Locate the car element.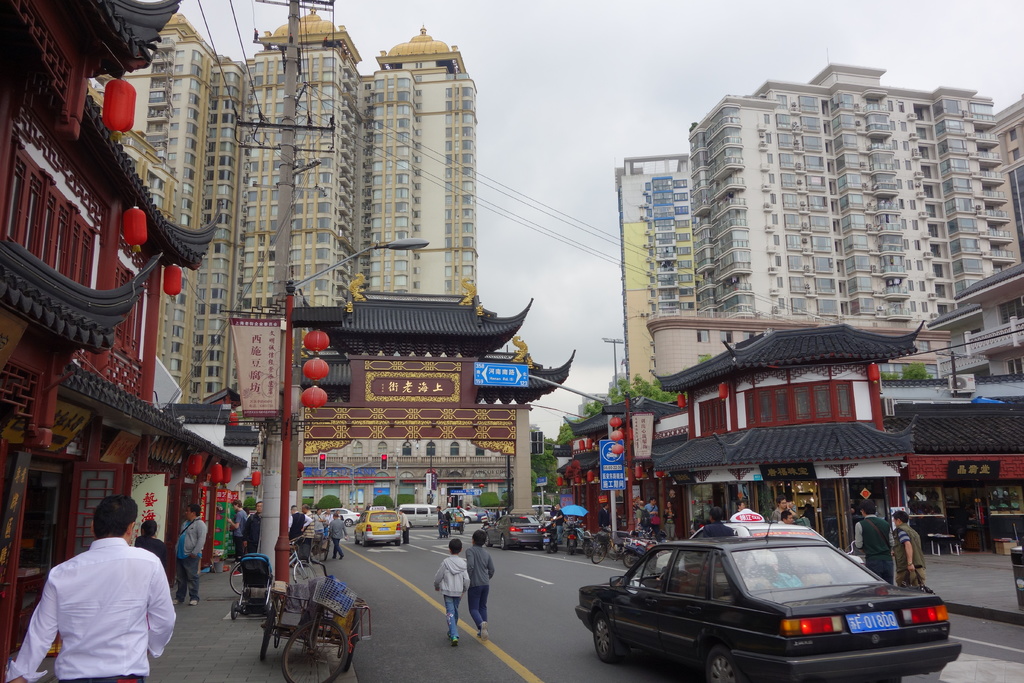
Element bbox: [x1=587, y1=527, x2=947, y2=675].
